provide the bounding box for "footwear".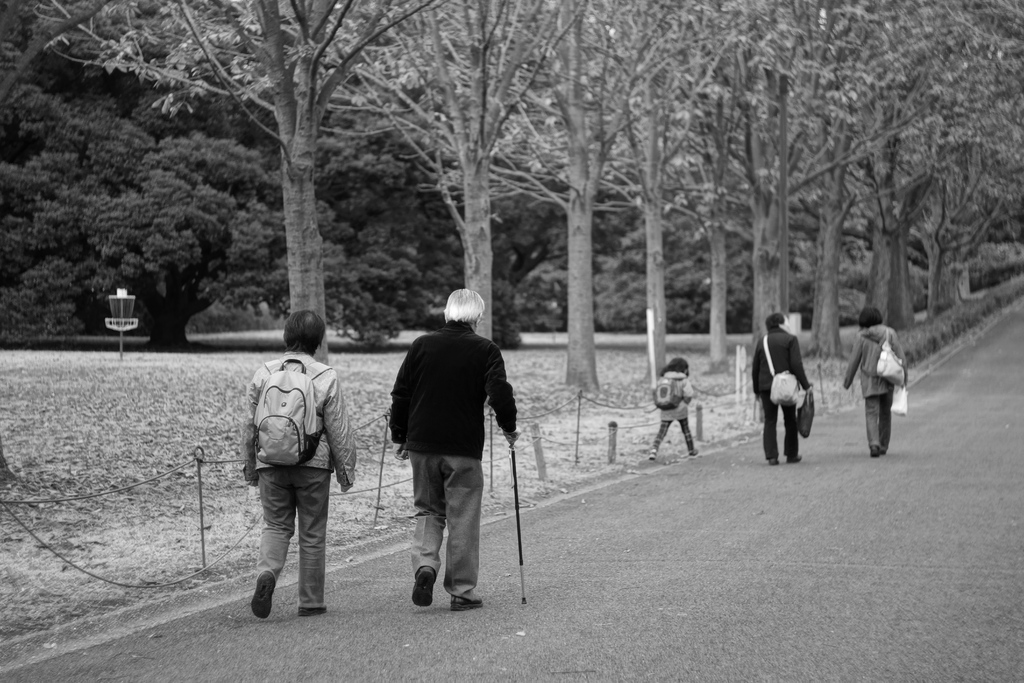
rect(296, 599, 328, 618).
